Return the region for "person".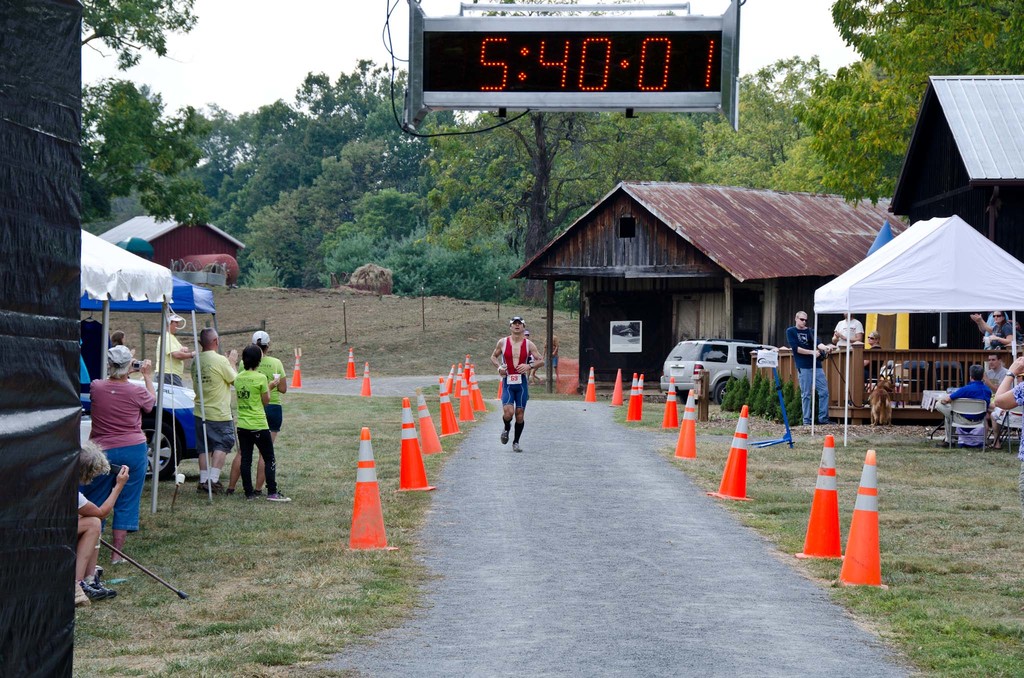
x1=980 y1=346 x2=1010 y2=387.
